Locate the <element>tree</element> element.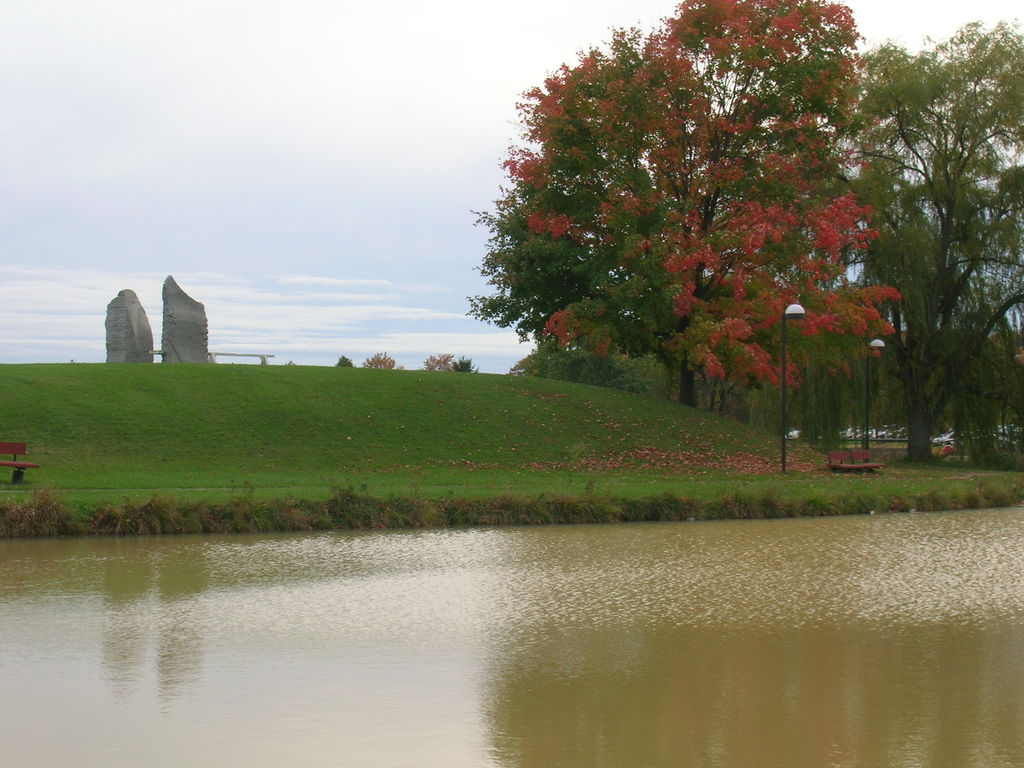
Element bbox: <region>367, 351, 404, 372</region>.
